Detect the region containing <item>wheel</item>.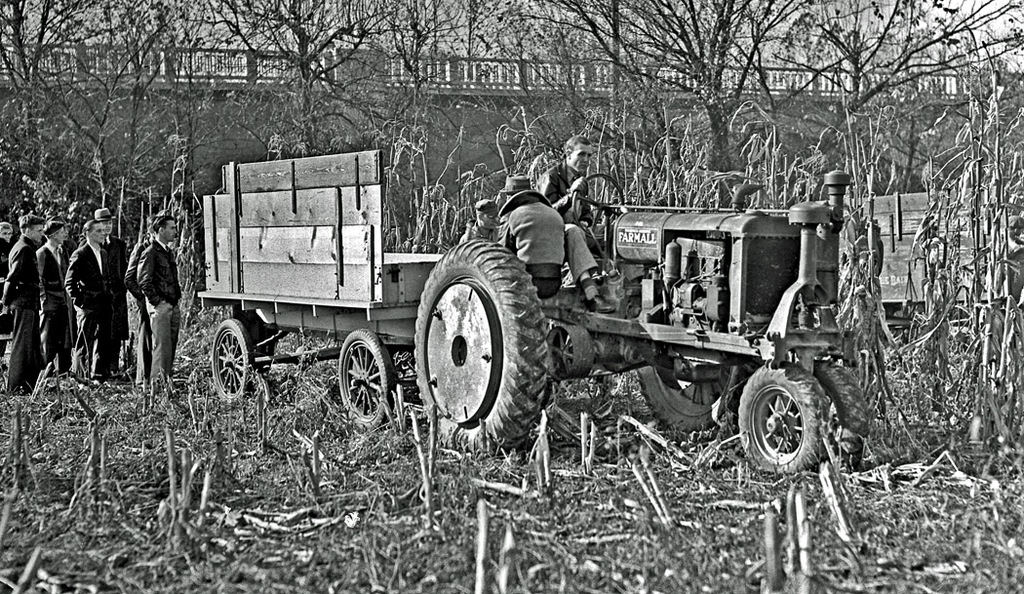
x1=636, y1=362, x2=734, y2=437.
